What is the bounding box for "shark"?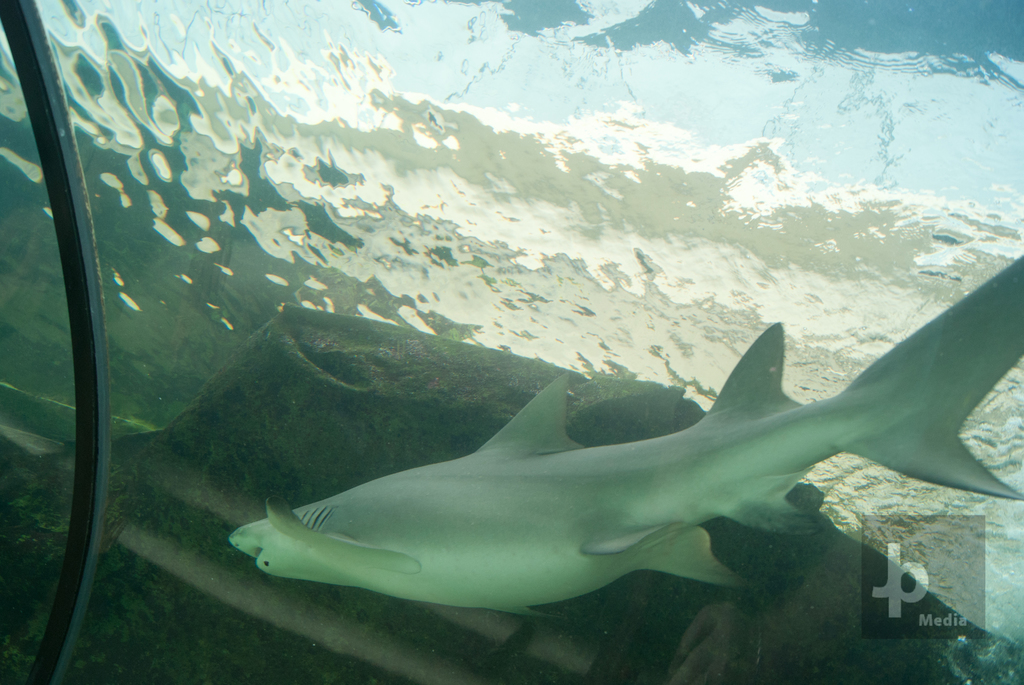
select_region(230, 253, 1020, 615).
